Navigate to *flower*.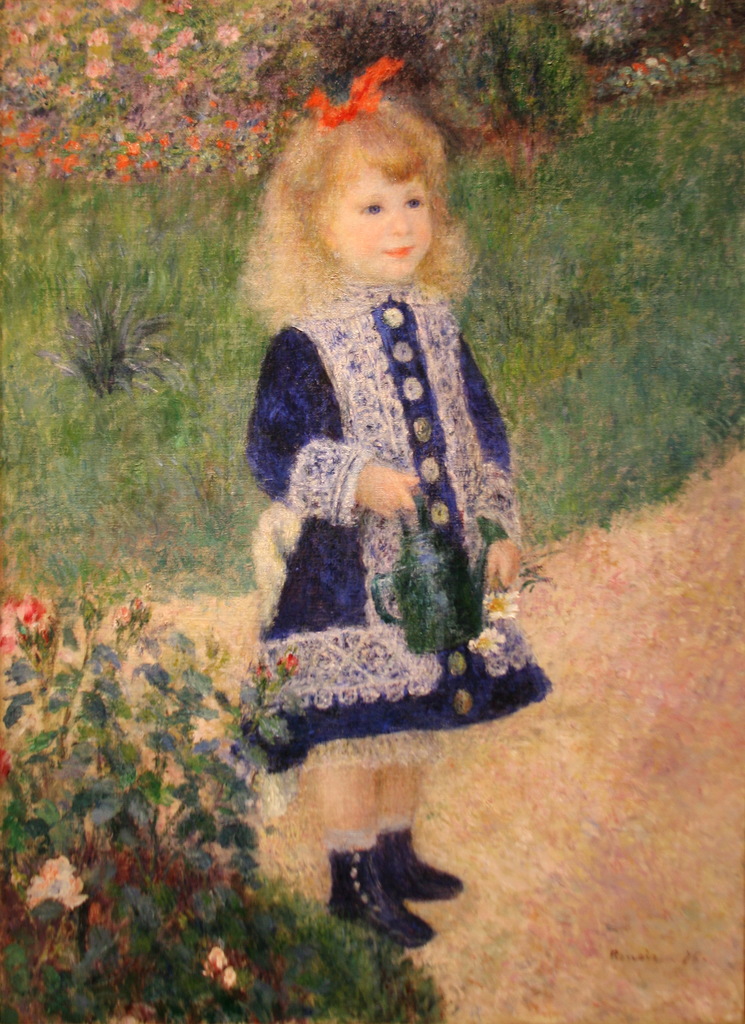
Navigation target: BBox(13, 588, 43, 625).
